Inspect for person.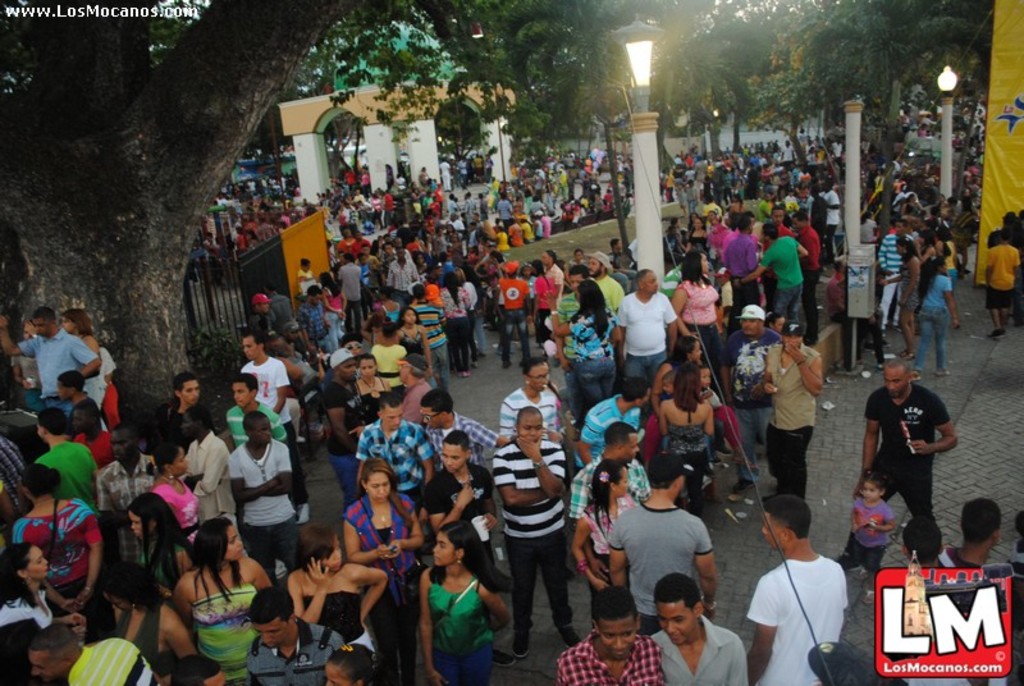
Inspection: box=[932, 497, 998, 572].
